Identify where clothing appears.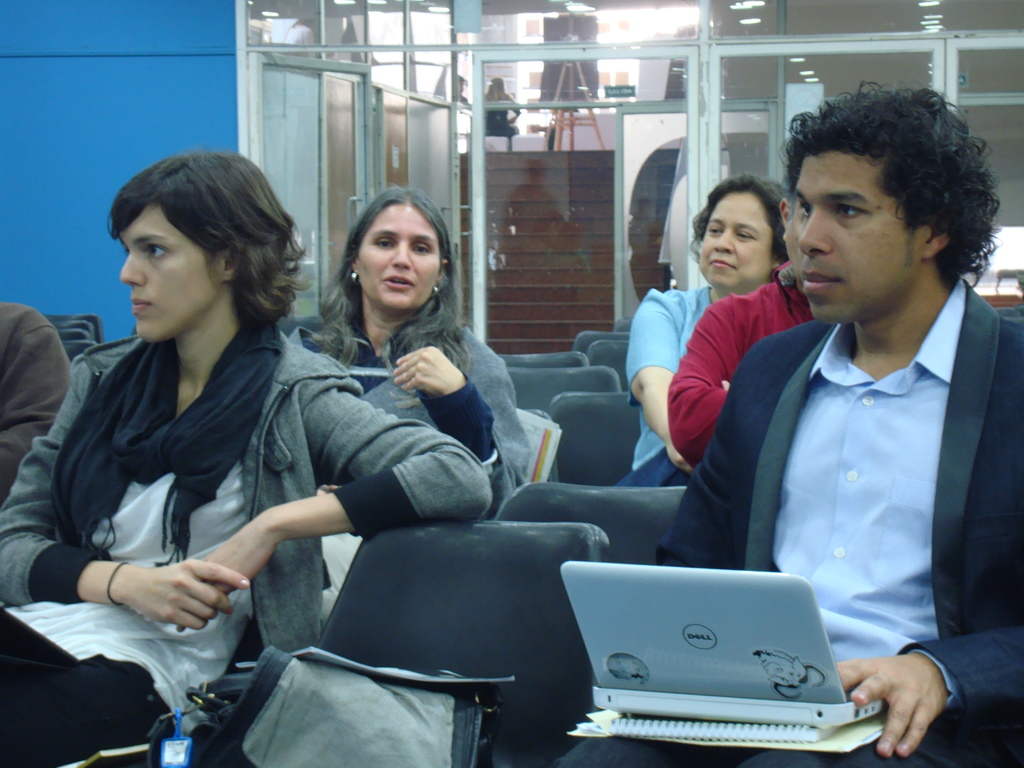
Appears at (0,335,495,766).
